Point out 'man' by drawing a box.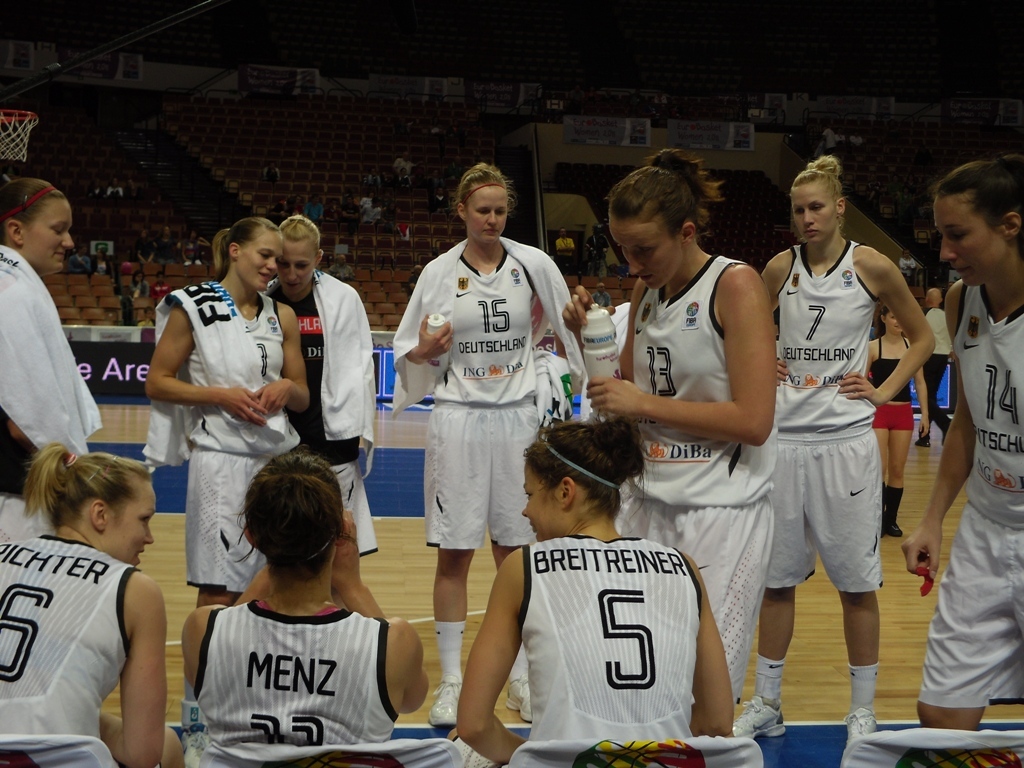
BBox(71, 246, 90, 268).
